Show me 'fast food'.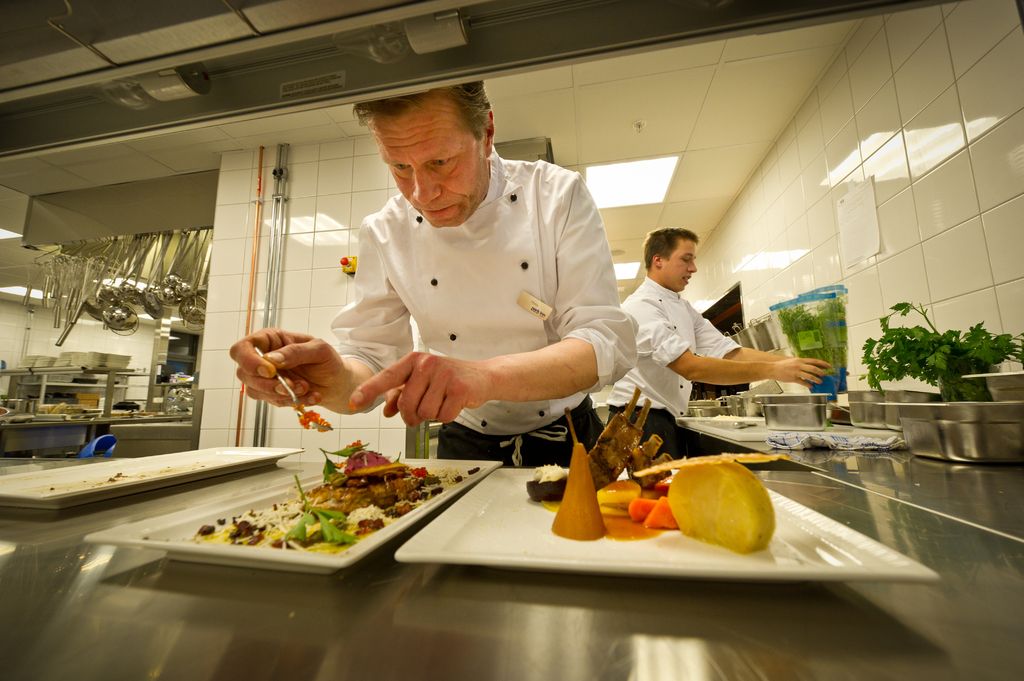
'fast food' is here: (left=526, top=458, right=565, bottom=509).
